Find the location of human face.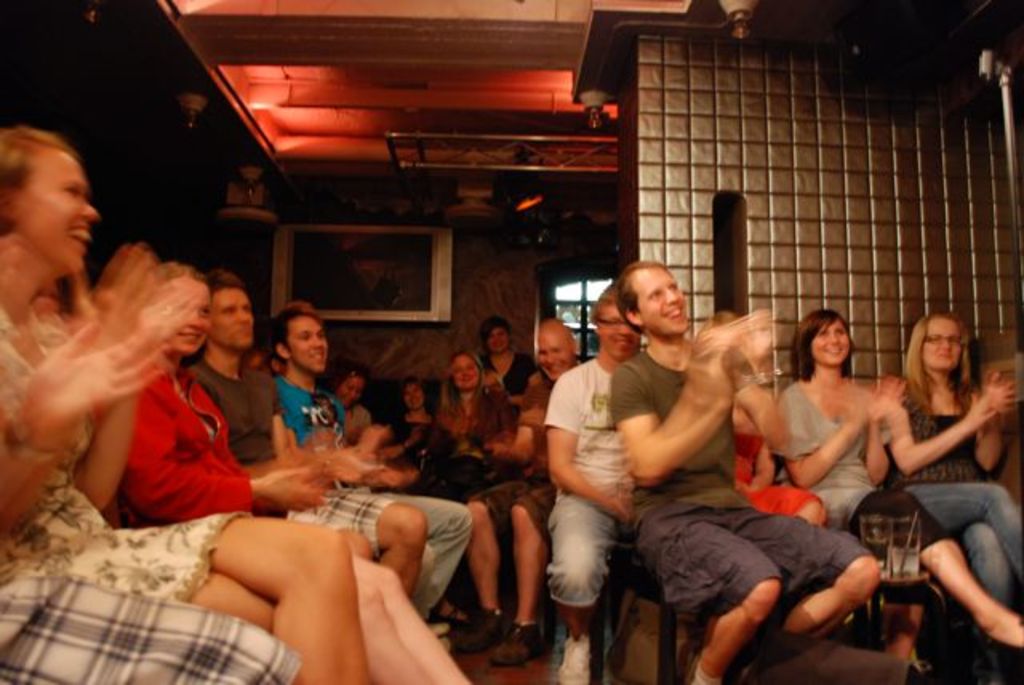
Location: x1=208, y1=288, x2=254, y2=349.
